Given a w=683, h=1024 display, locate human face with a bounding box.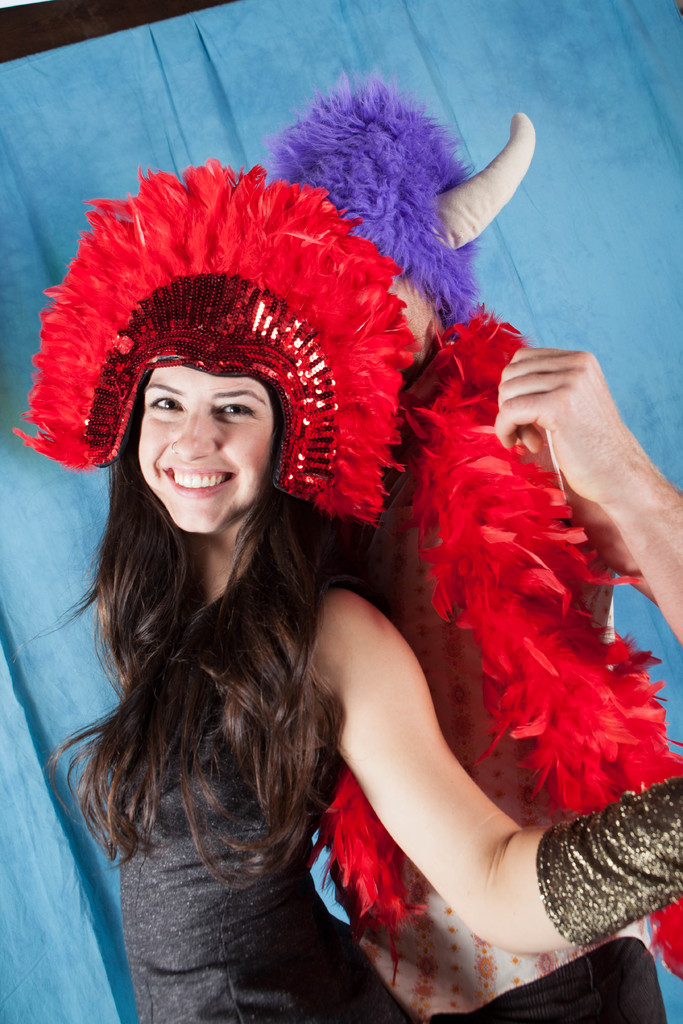
Located: locate(136, 365, 276, 533).
